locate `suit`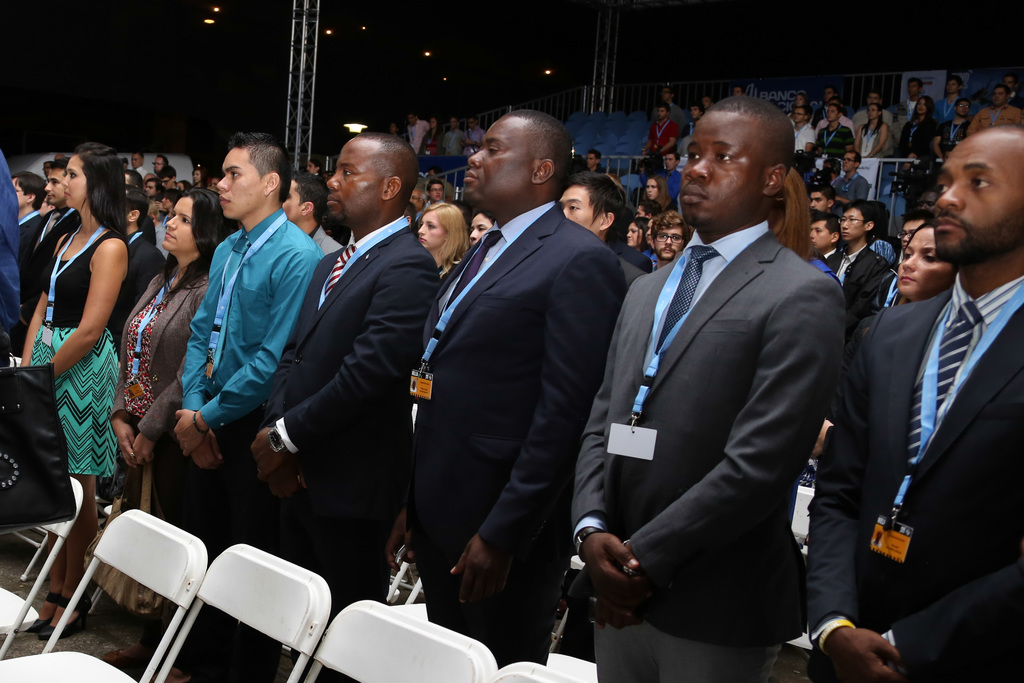
[102,231,169,361]
